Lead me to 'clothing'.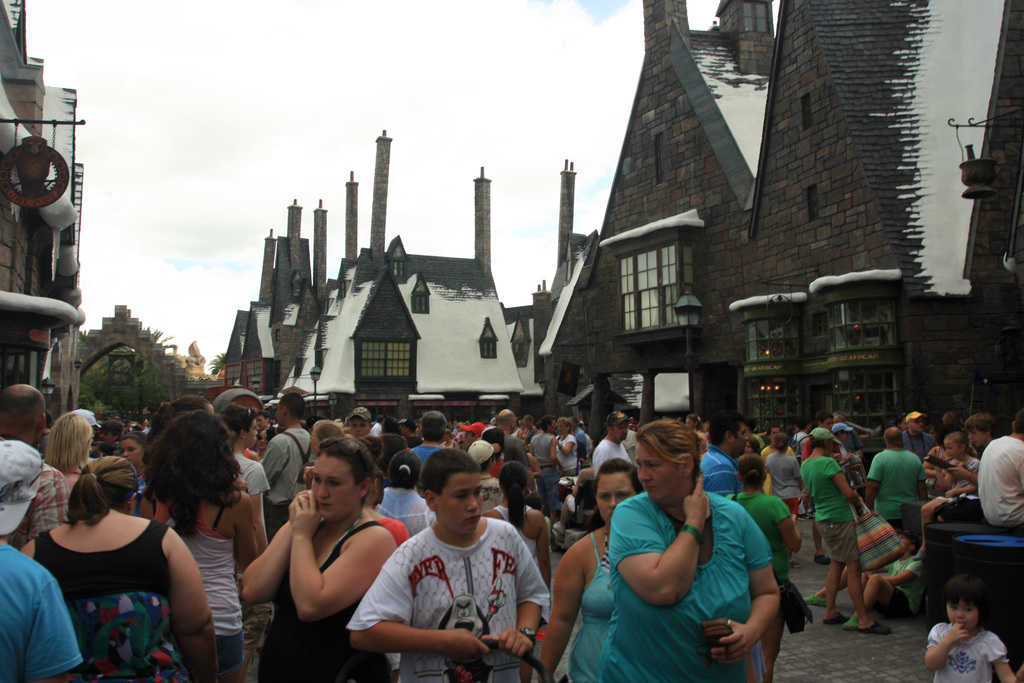
Lead to Rect(0, 540, 79, 682).
